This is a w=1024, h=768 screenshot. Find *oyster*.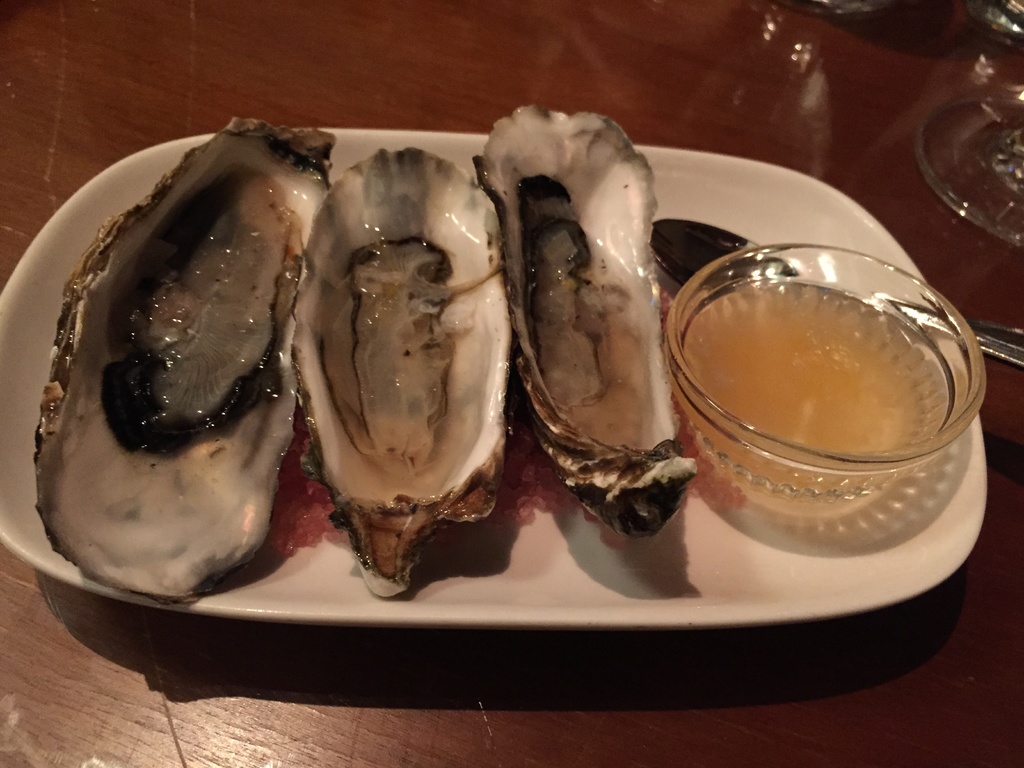
Bounding box: (left=476, top=100, right=695, bottom=536).
